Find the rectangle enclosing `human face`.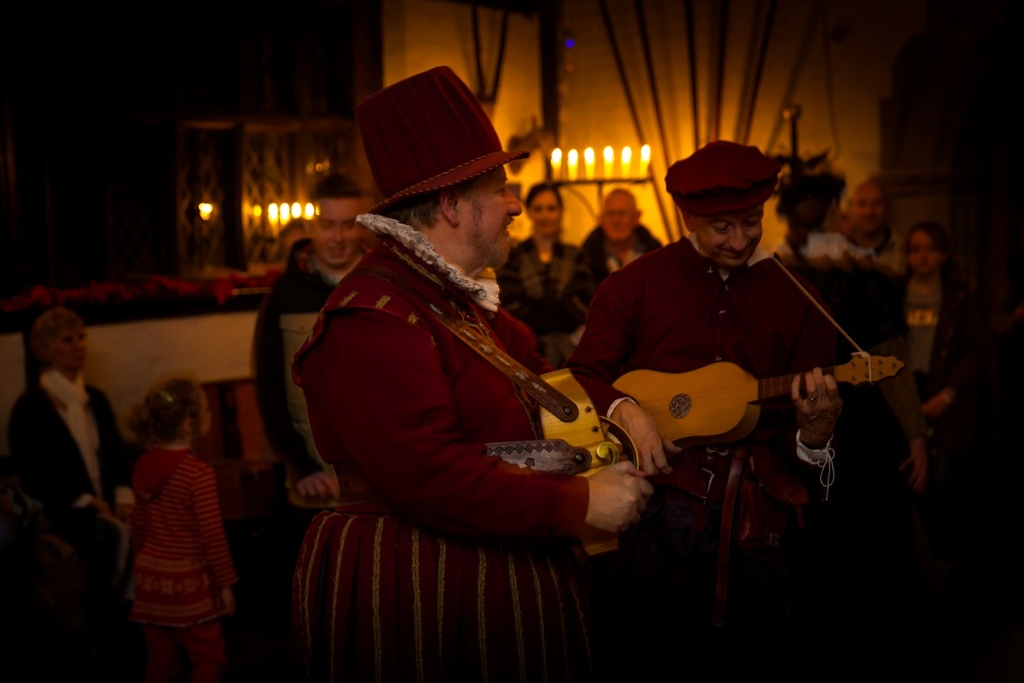
<box>531,188,561,231</box>.
